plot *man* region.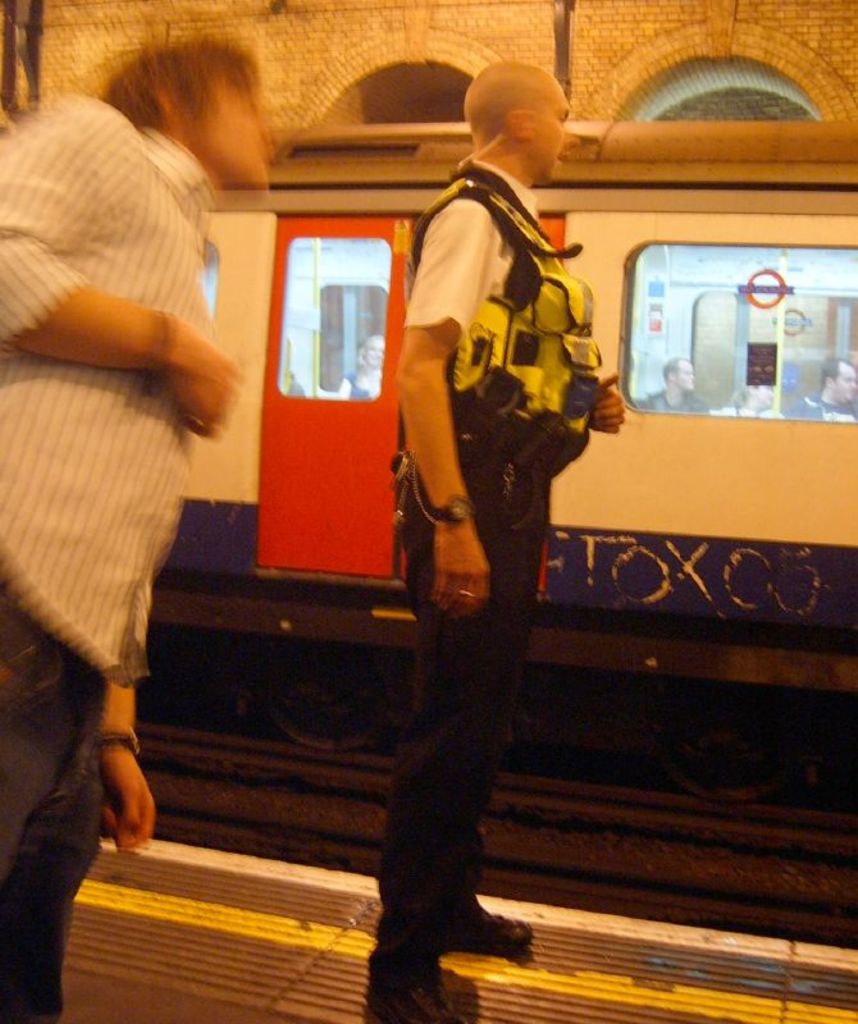
Plotted at rect(793, 352, 857, 419).
